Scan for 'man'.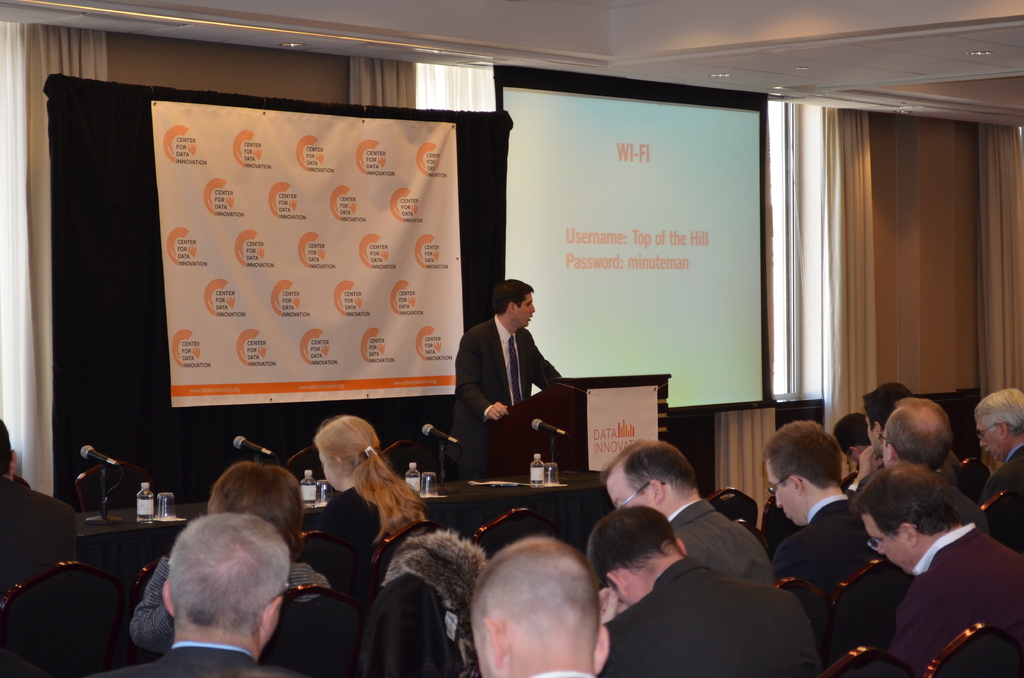
Scan result: left=828, top=447, right=1014, bottom=674.
